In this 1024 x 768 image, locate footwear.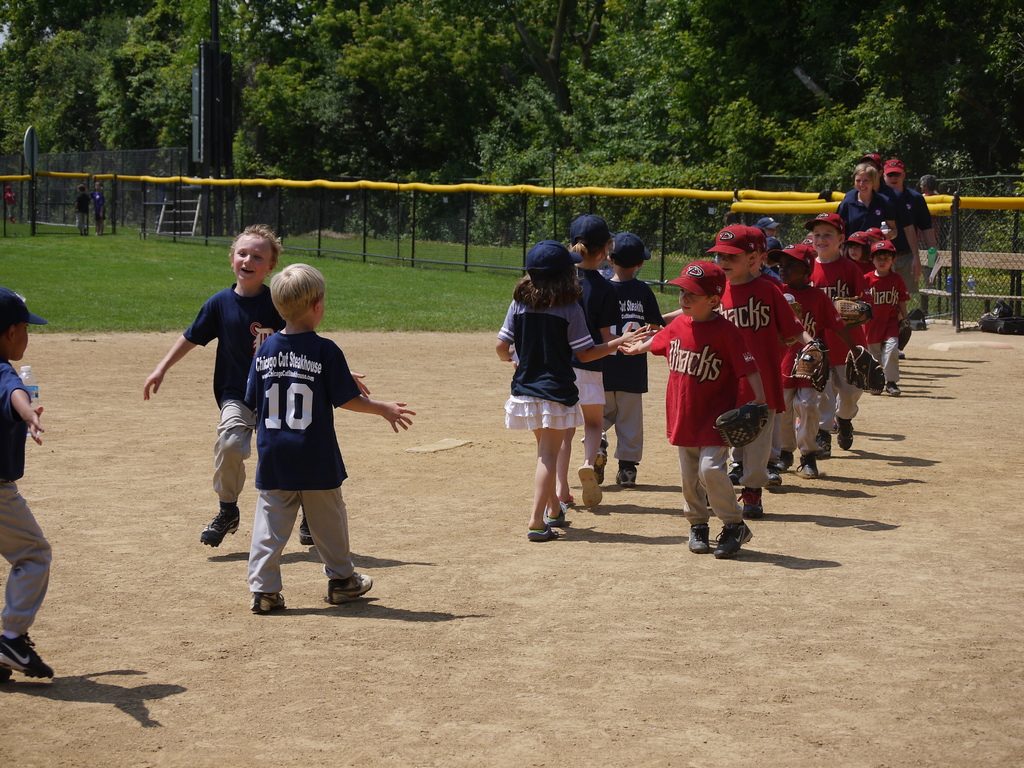
Bounding box: x1=738 y1=488 x2=765 y2=519.
